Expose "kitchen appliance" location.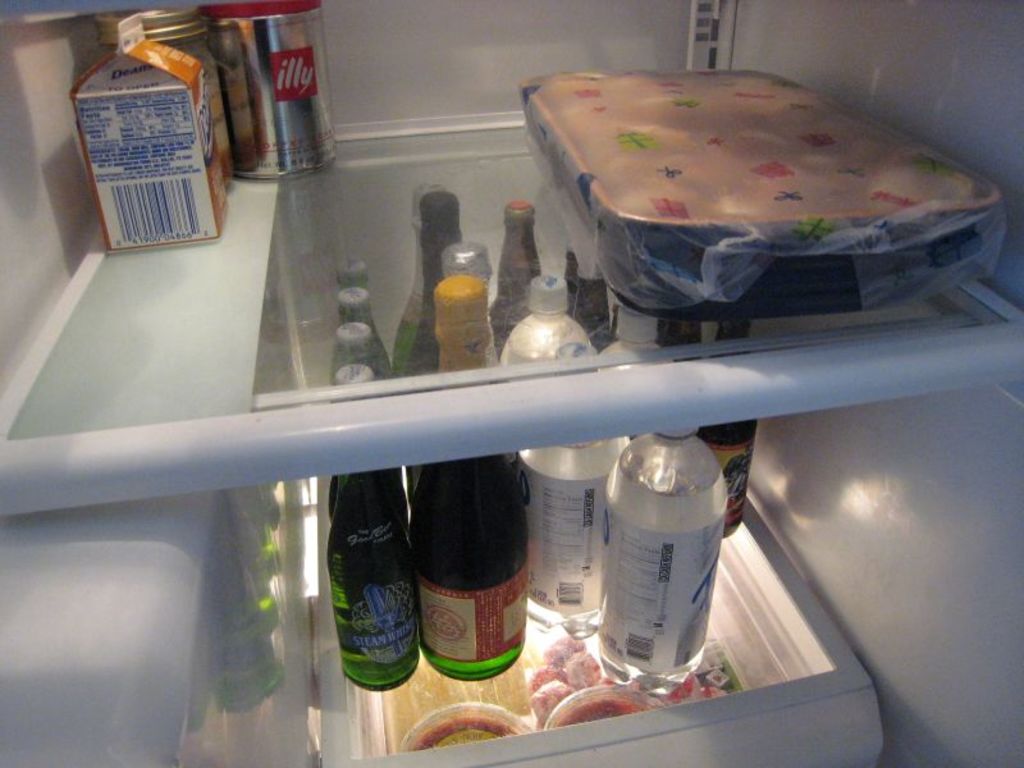
Exposed at pyautogui.locateOnScreen(392, 186, 442, 365).
